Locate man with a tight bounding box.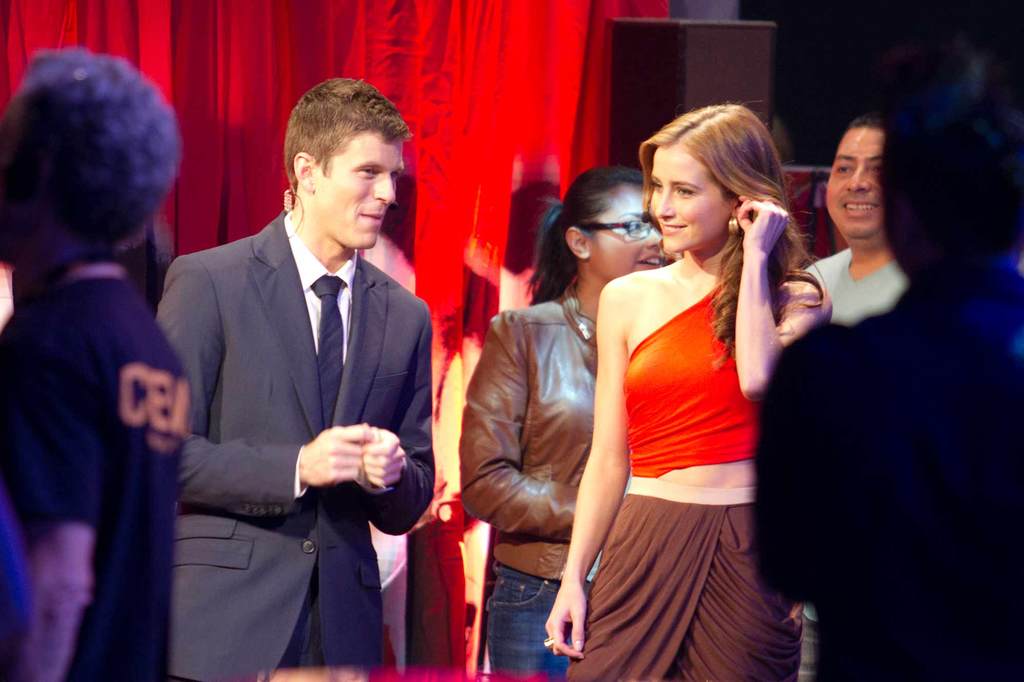
select_region(173, 66, 433, 678).
